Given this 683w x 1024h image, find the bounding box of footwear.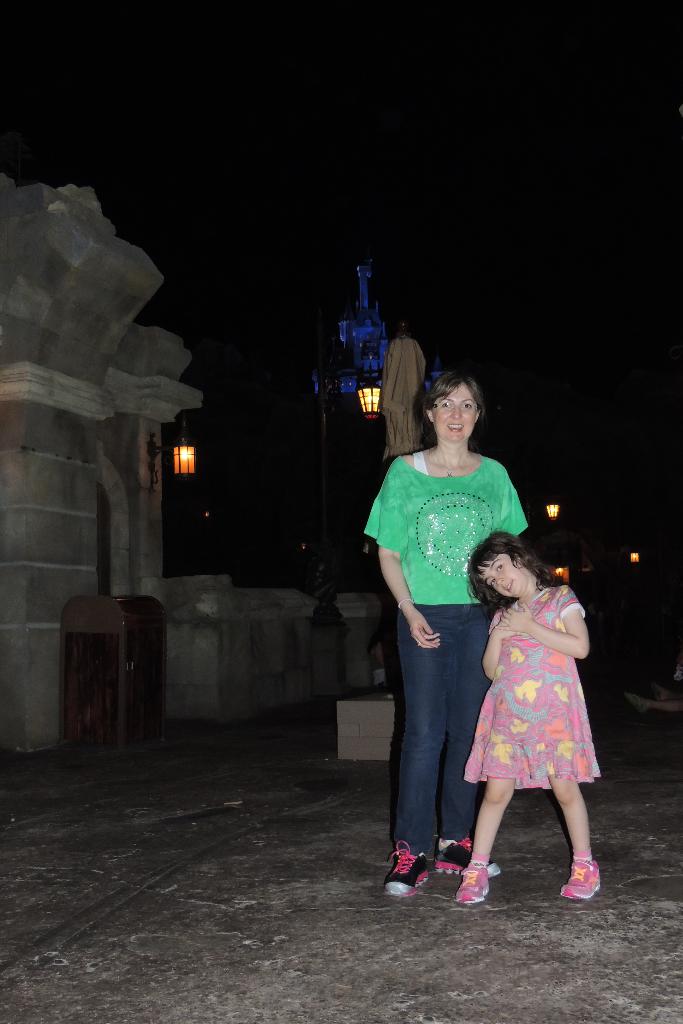
pyautogui.locateOnScreen(453, 859, 490, 906).
